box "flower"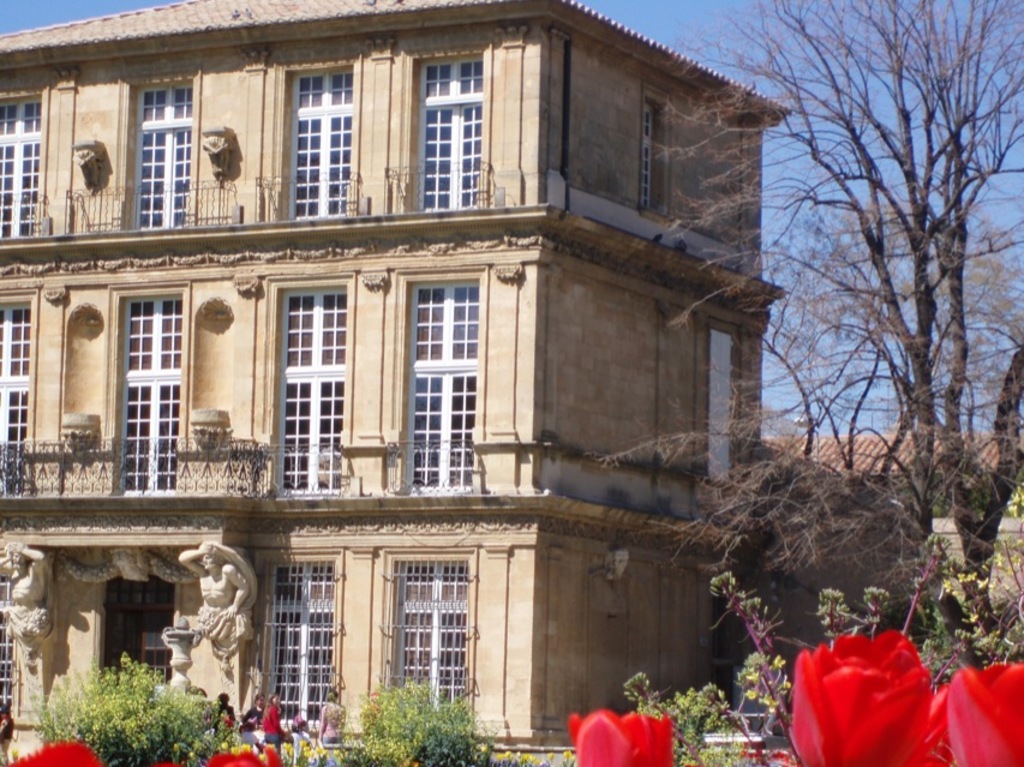
l=786, t=646, r=935, b=761
